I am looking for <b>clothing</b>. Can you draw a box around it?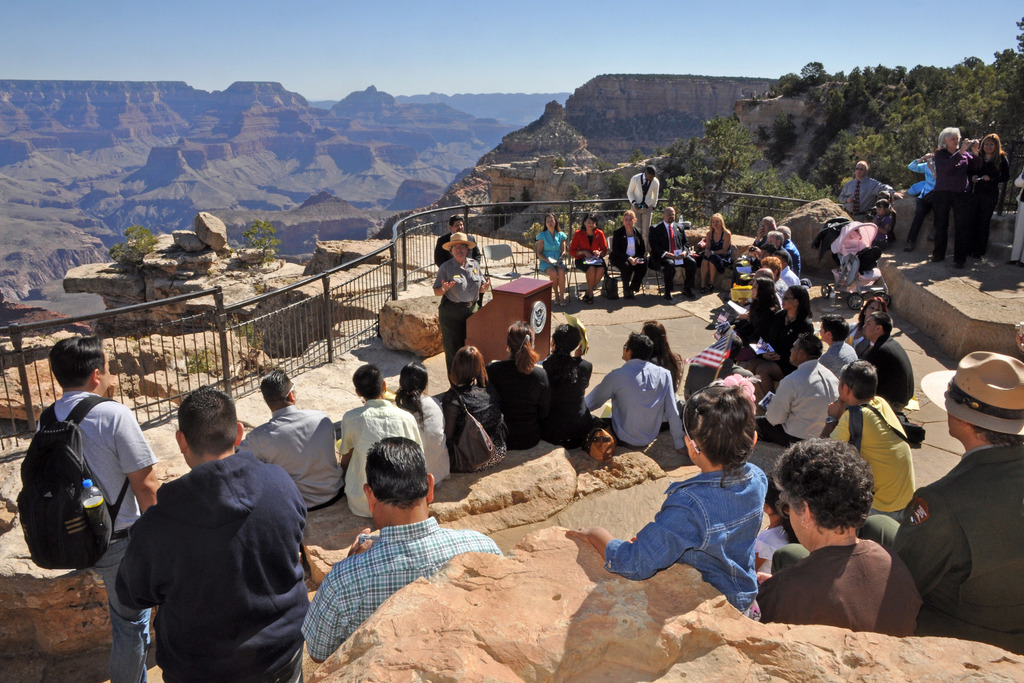
Sure, the bounding box is 974 151 1015 256.
